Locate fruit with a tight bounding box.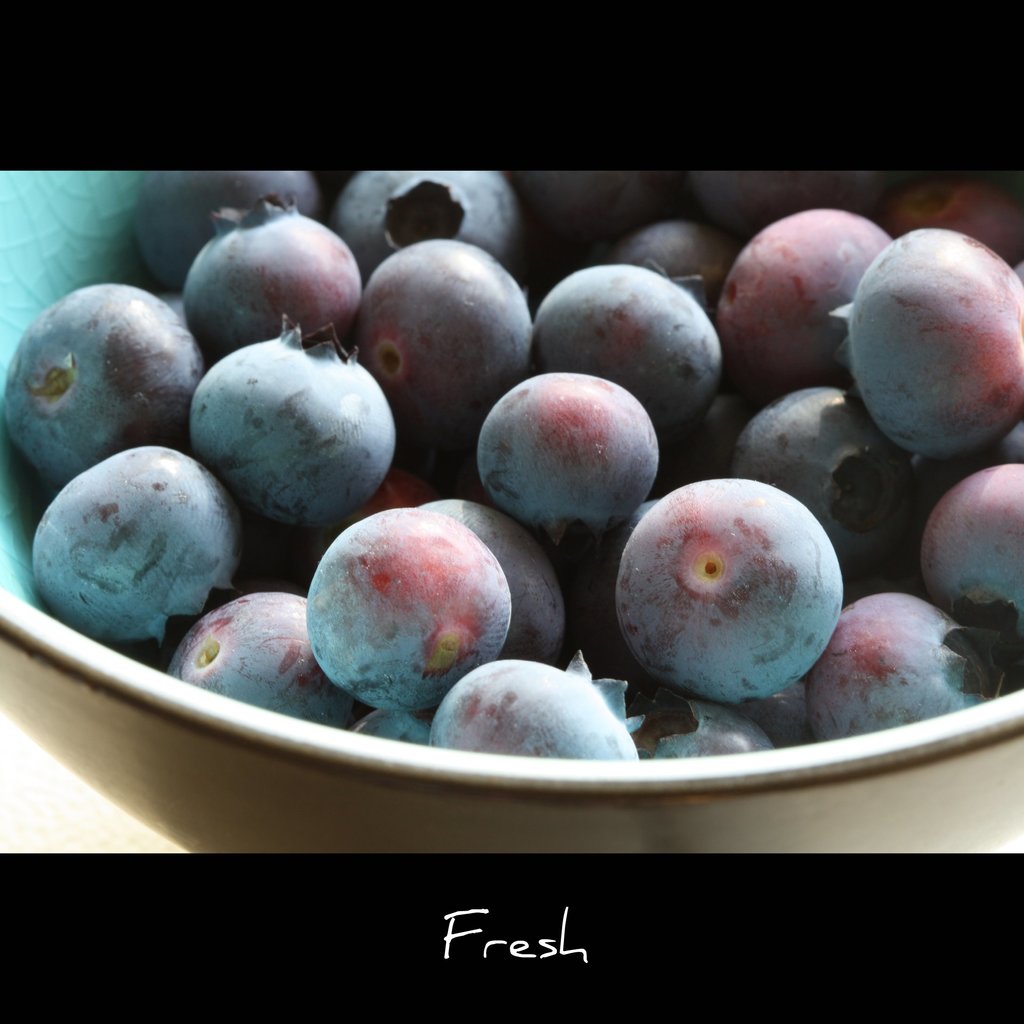
rect(305, 504, 515, 714).
